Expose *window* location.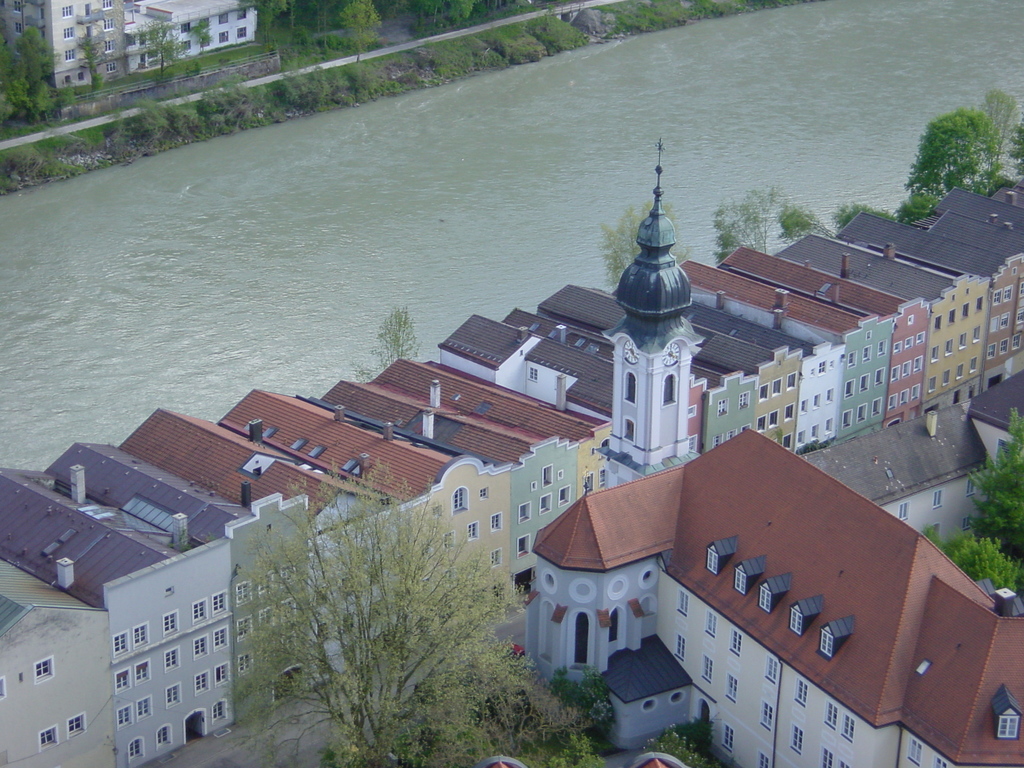
Exposed at rect(878, 365, 889, 389).
